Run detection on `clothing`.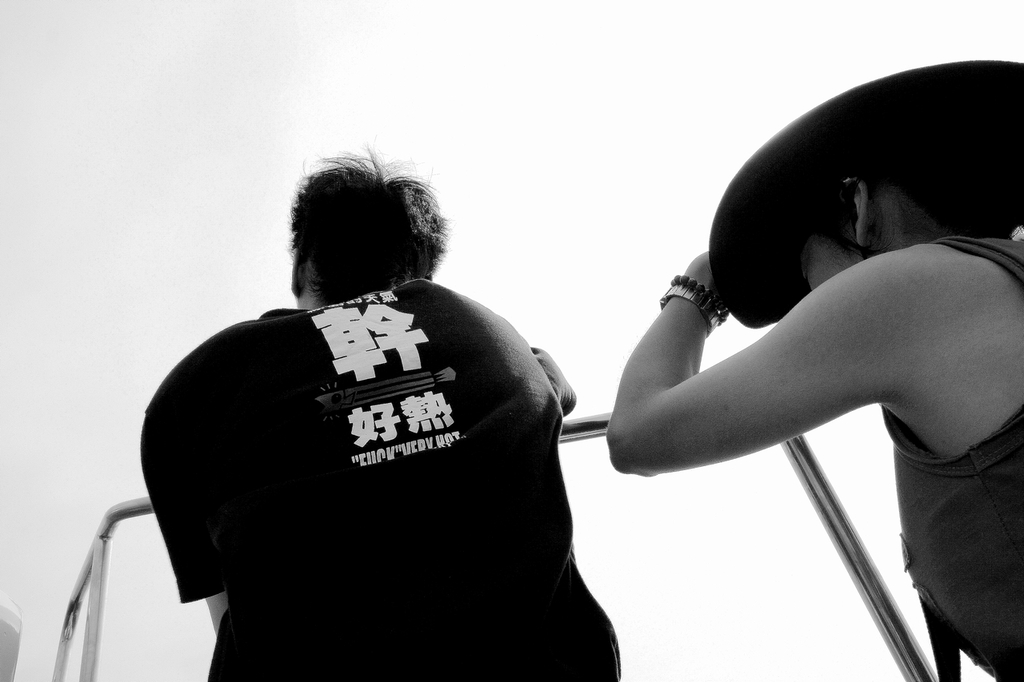
Result: Rect(176, 269, 622, 678).
